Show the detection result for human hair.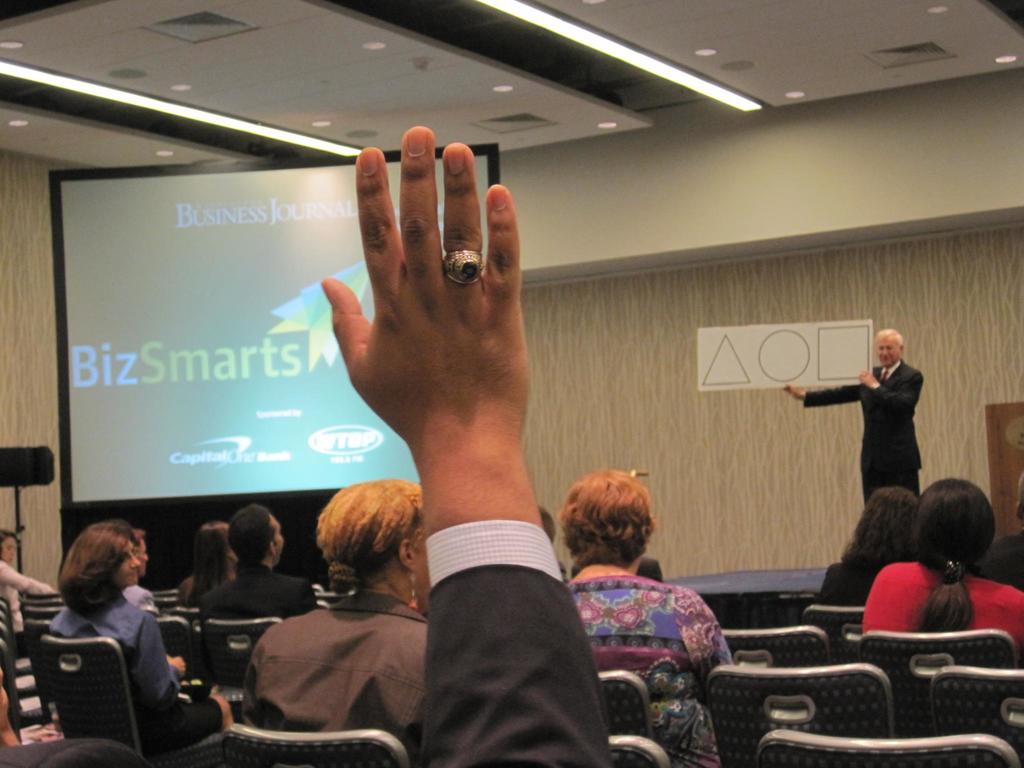
<region>59, 522, 136, 611</region>.
